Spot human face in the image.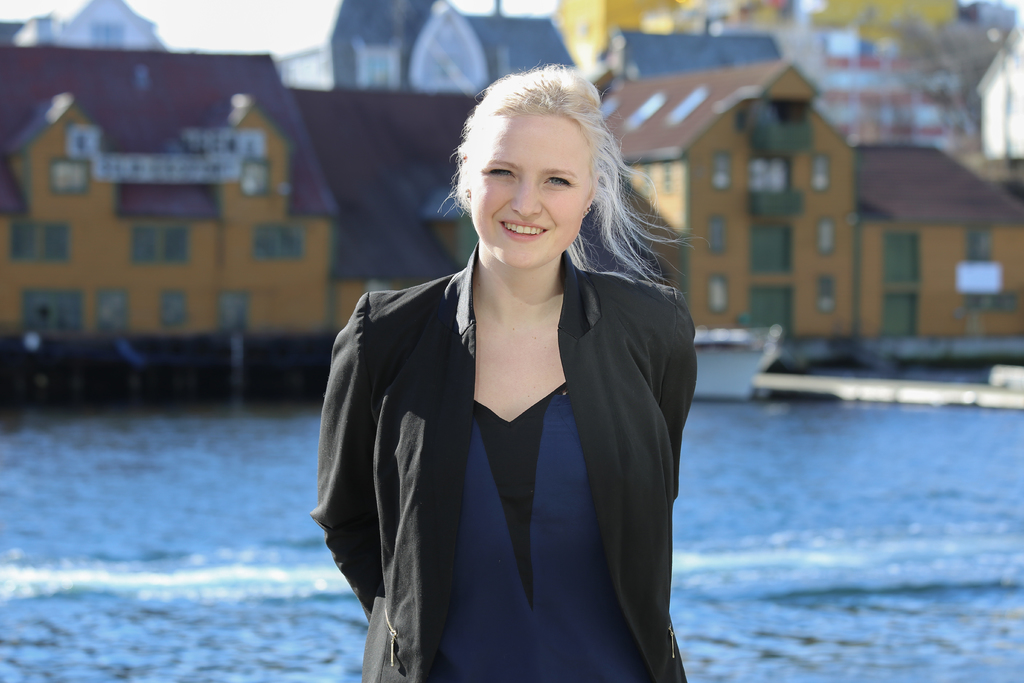
human face found at <region>468, 107, 593, 272</region>.
